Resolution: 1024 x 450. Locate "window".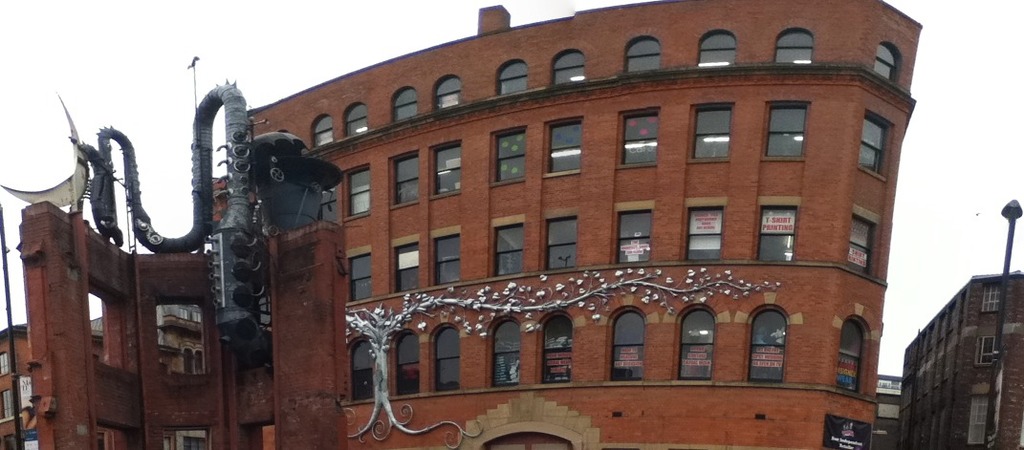
{"x1": 385, "y1": 231, "x2": 427, "y2": 295}.
